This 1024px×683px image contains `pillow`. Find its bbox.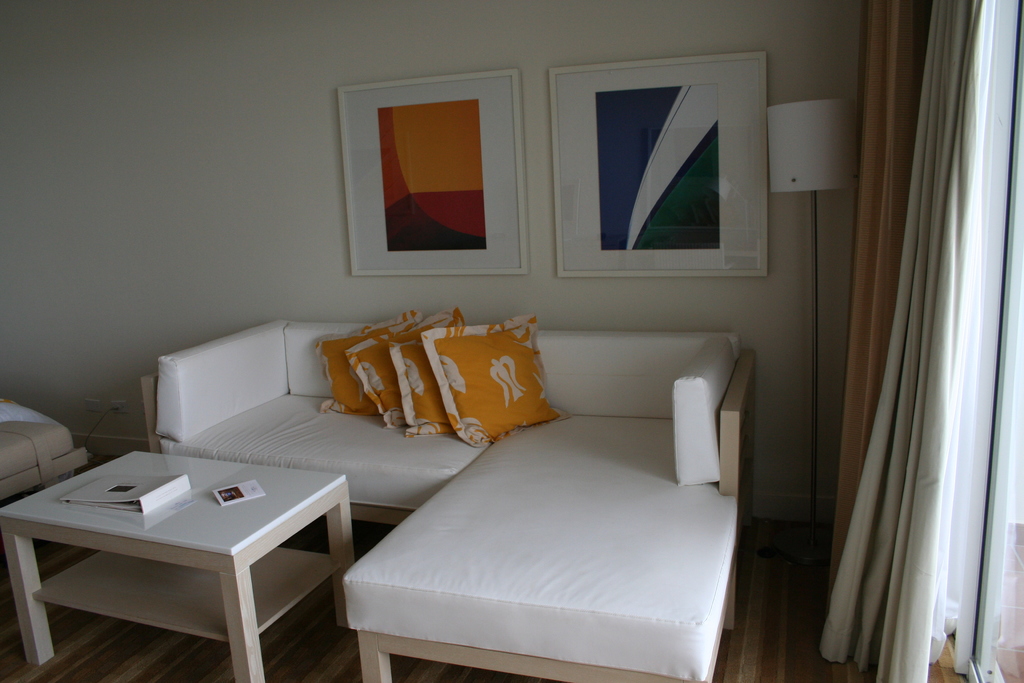
312 309 425 420.
